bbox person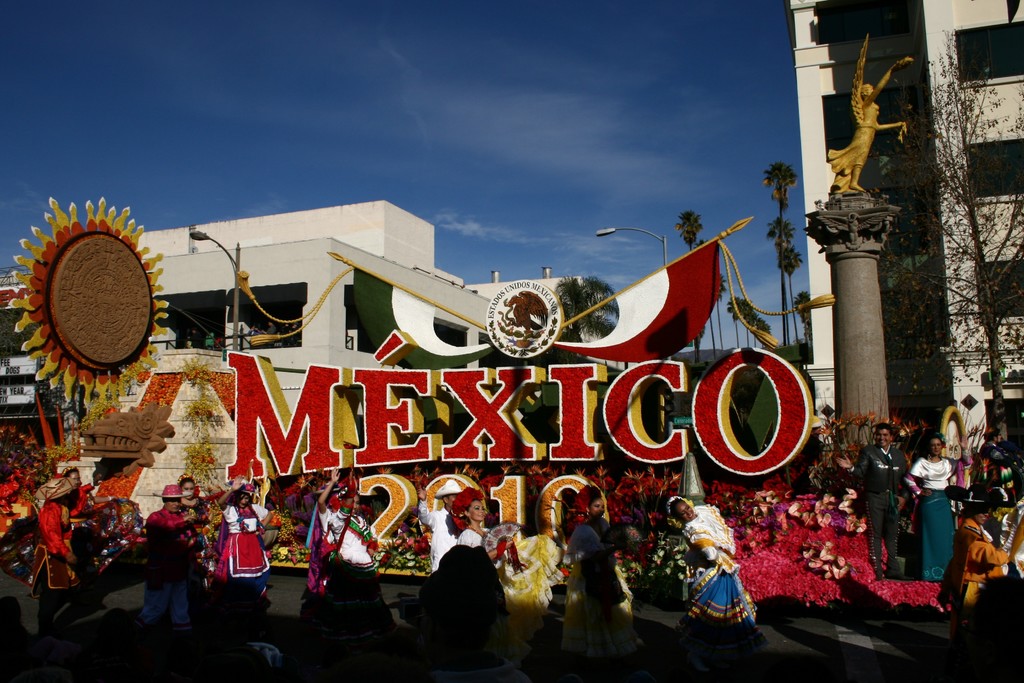
x1=829 y1=423 x2=912 y2=582
